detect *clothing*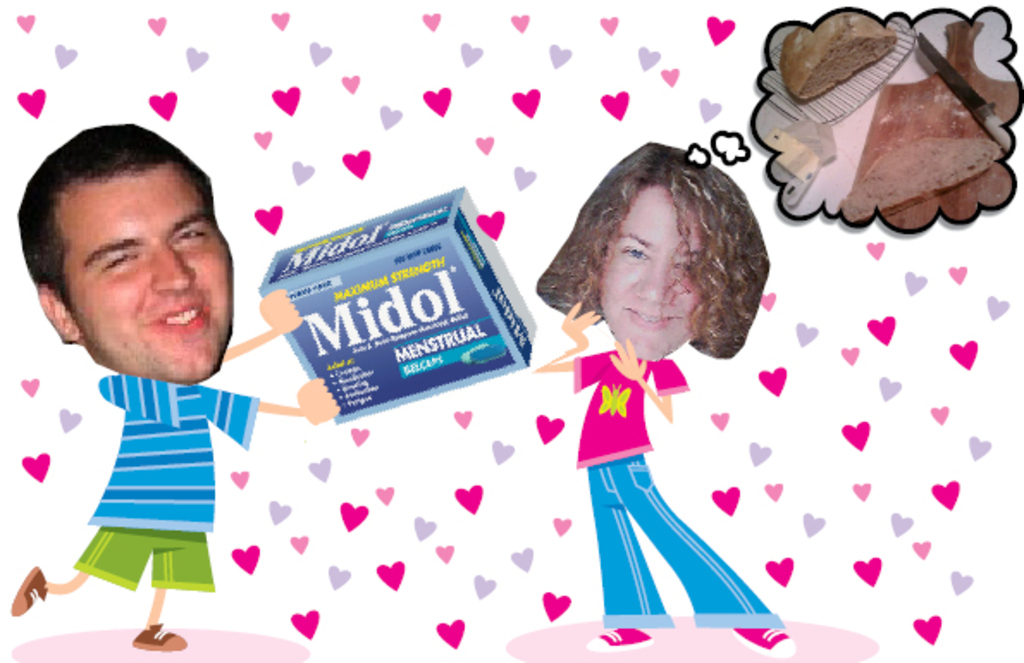
(left=69, top=372, right=262, bottom=591)
